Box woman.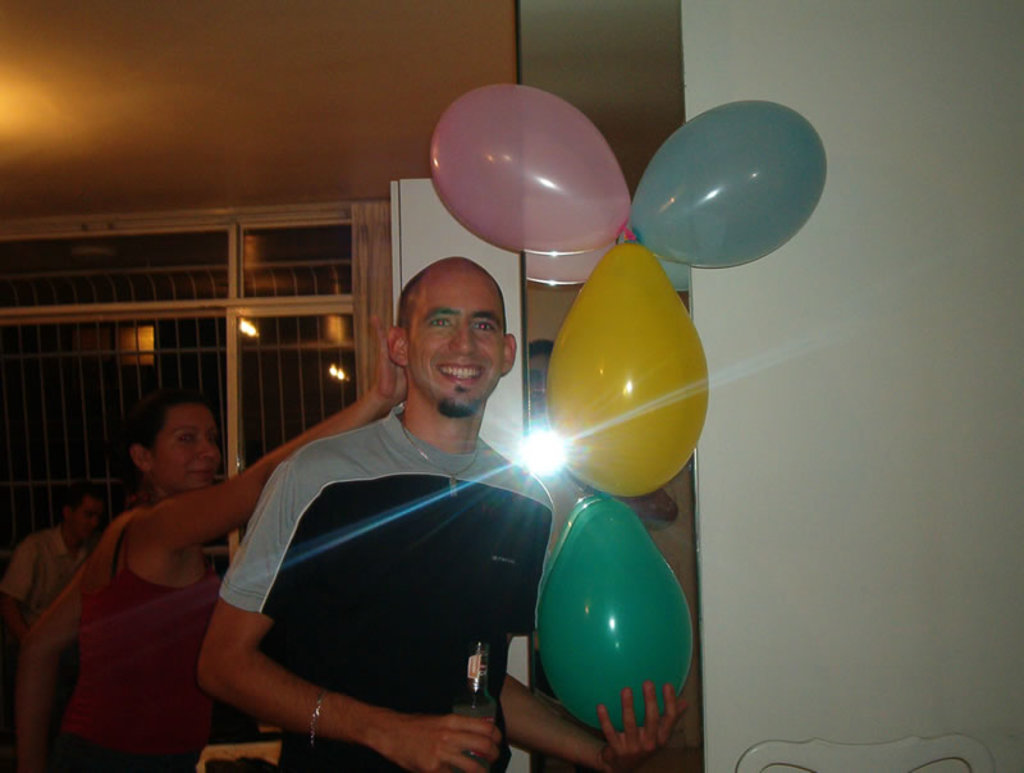
left=10, top=312, right=413, bottom=772.
